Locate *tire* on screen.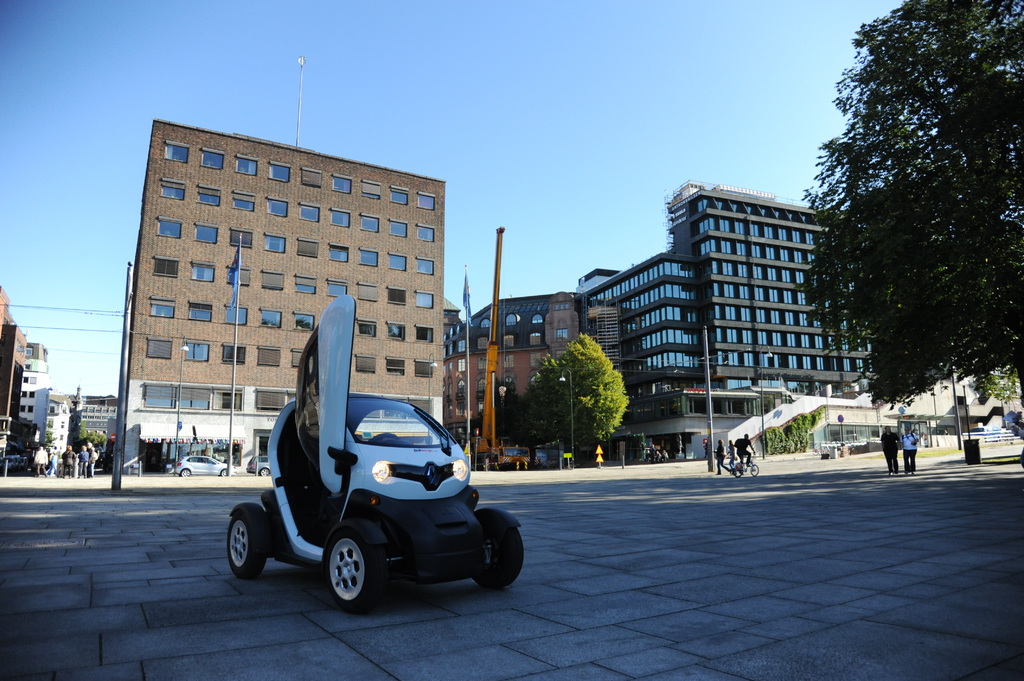
On screen at x1=180 y1=468 x2=189 y2=477.
